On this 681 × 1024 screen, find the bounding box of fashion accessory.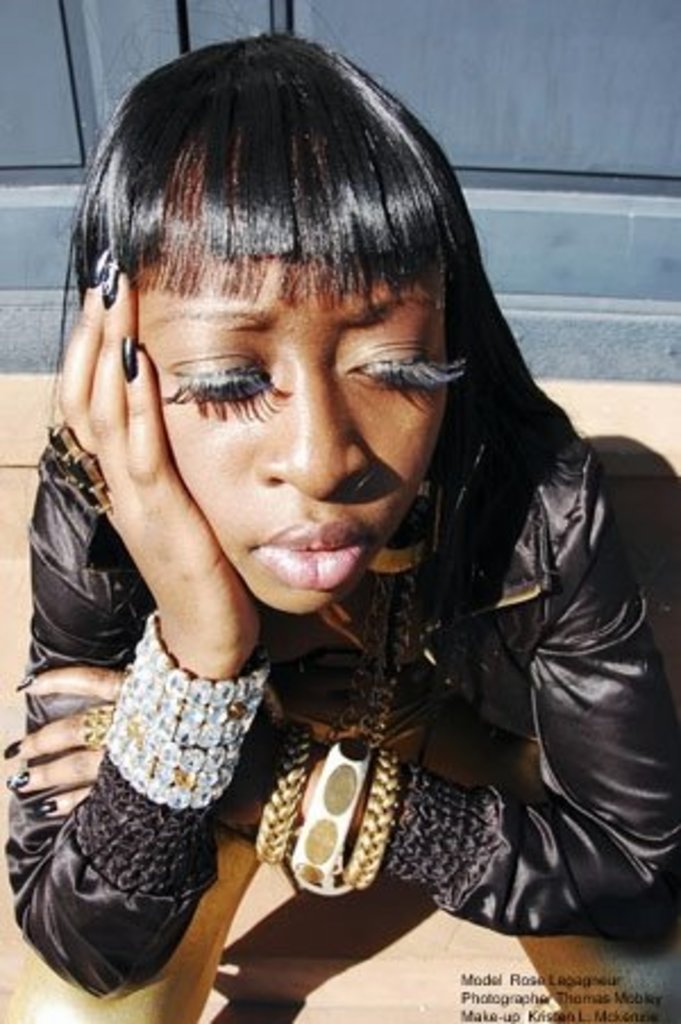
Bounding box: <region>89, 243, 109, 286</region>.
